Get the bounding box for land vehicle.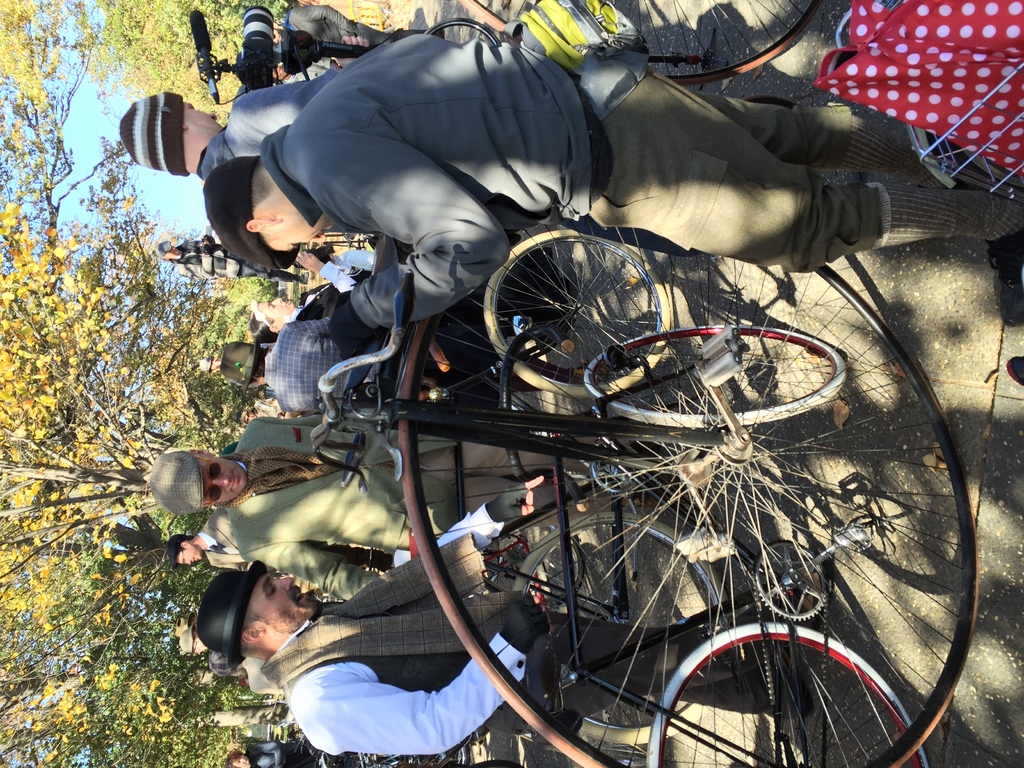
[left=305, top=97, right=977, bottom=762].
